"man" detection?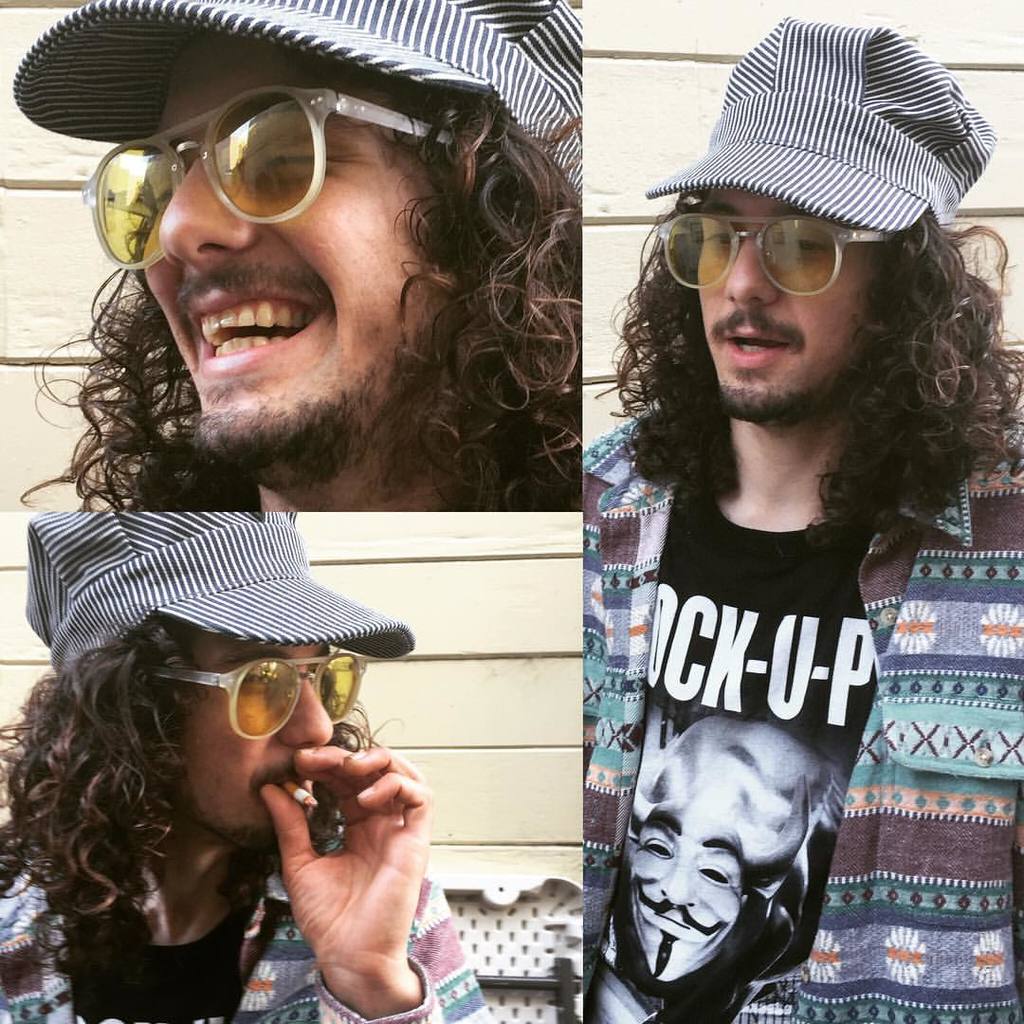
{"left": 0, "top": 505, "right": 581, "bottom": 1023}
